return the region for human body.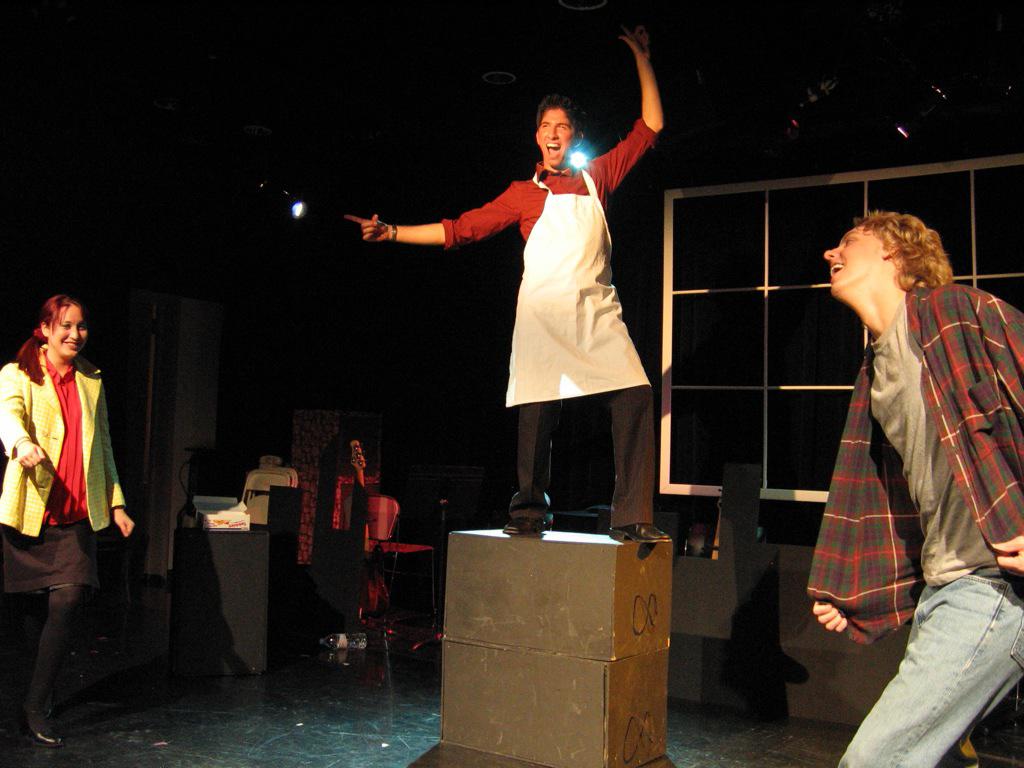
box(342, 15, 670, 550).
